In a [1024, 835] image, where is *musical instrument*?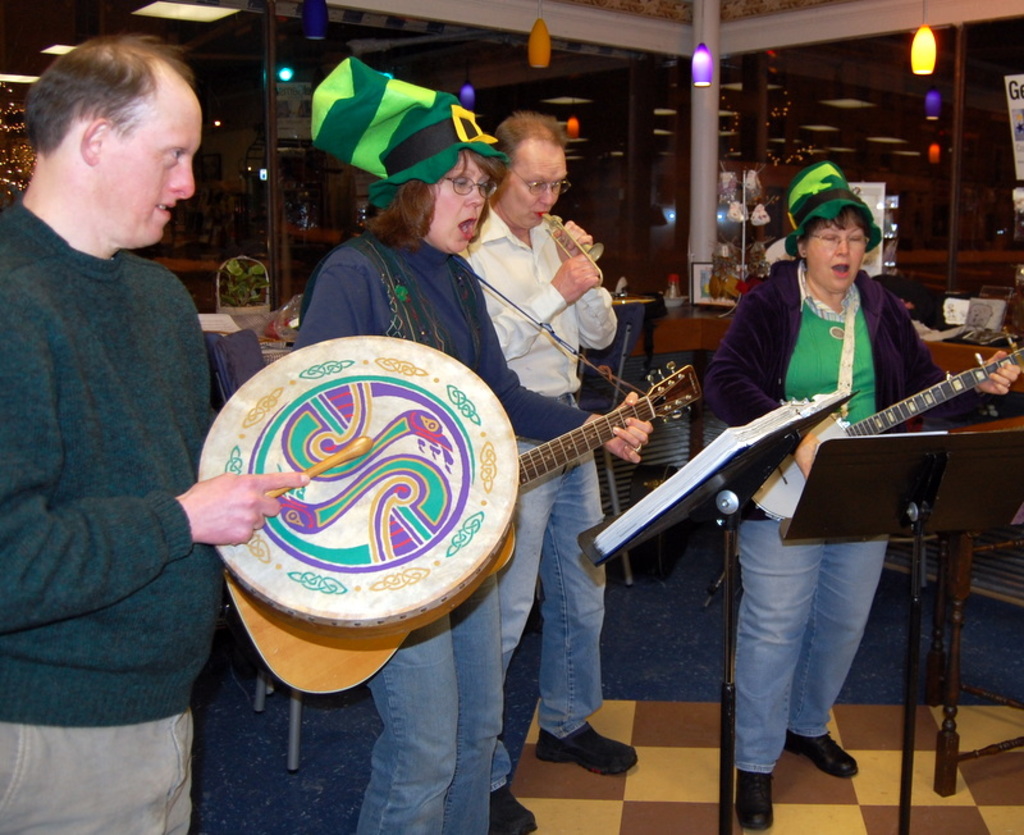
x1=183, y1=328, x2=522, y2=635.
